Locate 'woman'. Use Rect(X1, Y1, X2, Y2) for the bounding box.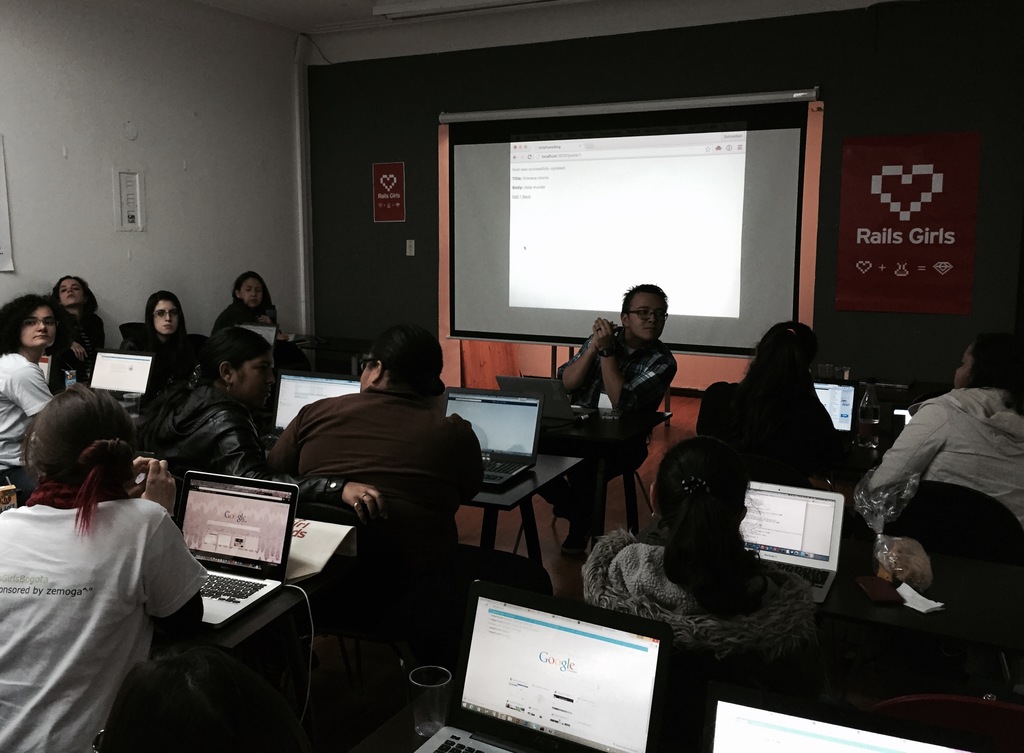
Rect(692, 322, 834, 476).
